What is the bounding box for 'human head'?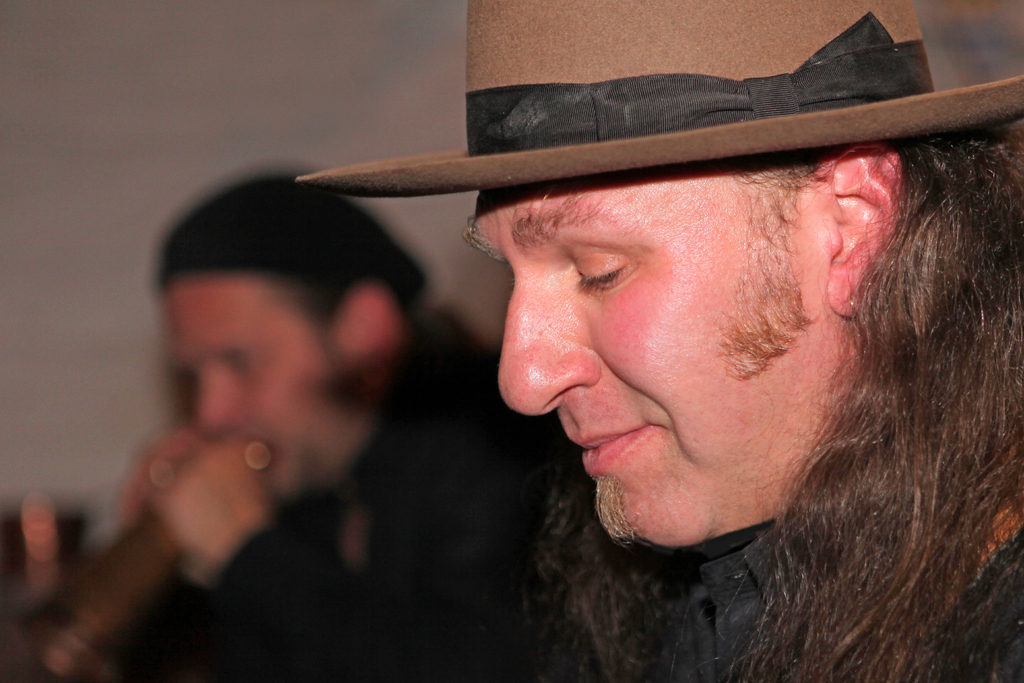
[left=412, top=89, right=975, bottom=503].
